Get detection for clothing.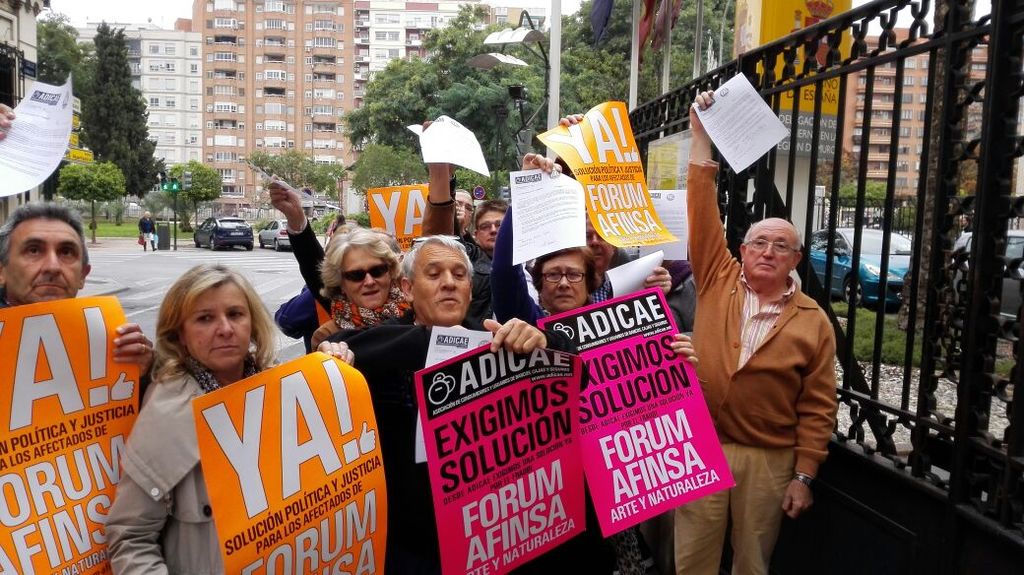
Detection: [left=586, top=271, right=615, bottom=307].
